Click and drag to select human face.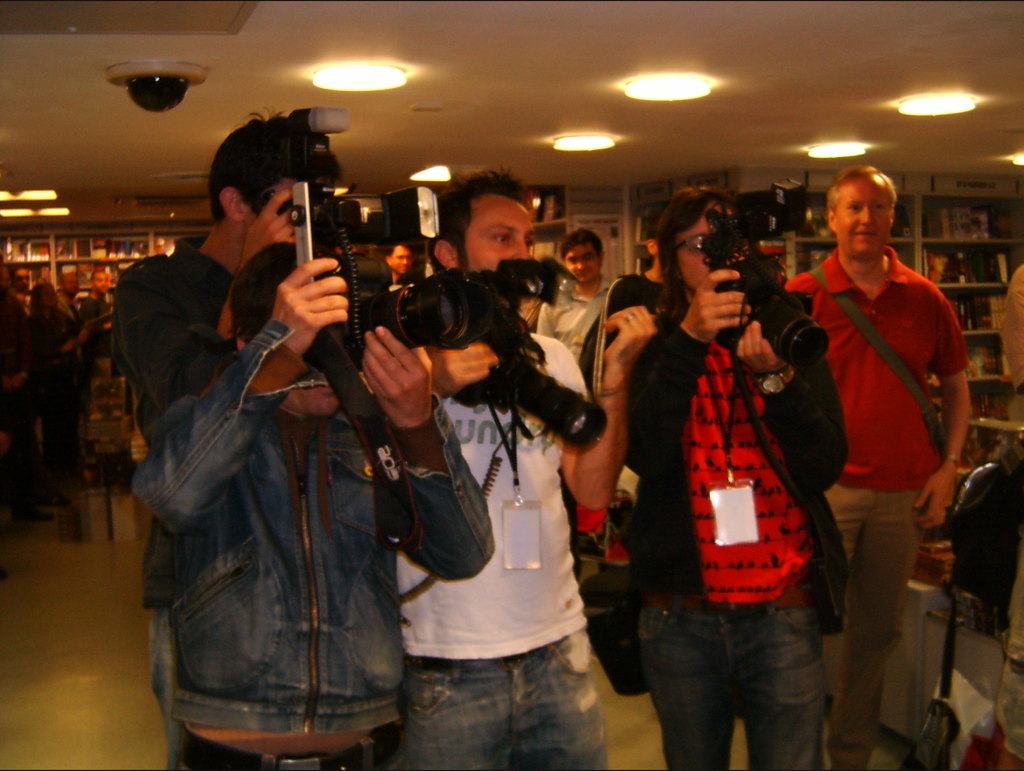
Selection: select_region(392, 242, 419, 277).
